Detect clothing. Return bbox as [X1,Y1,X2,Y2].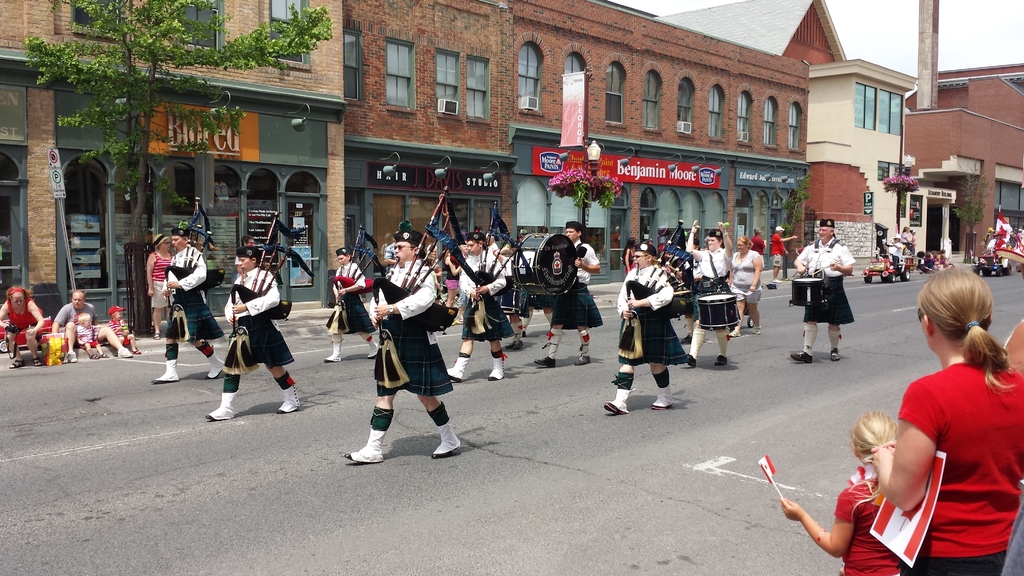
[771,230,789,270].
